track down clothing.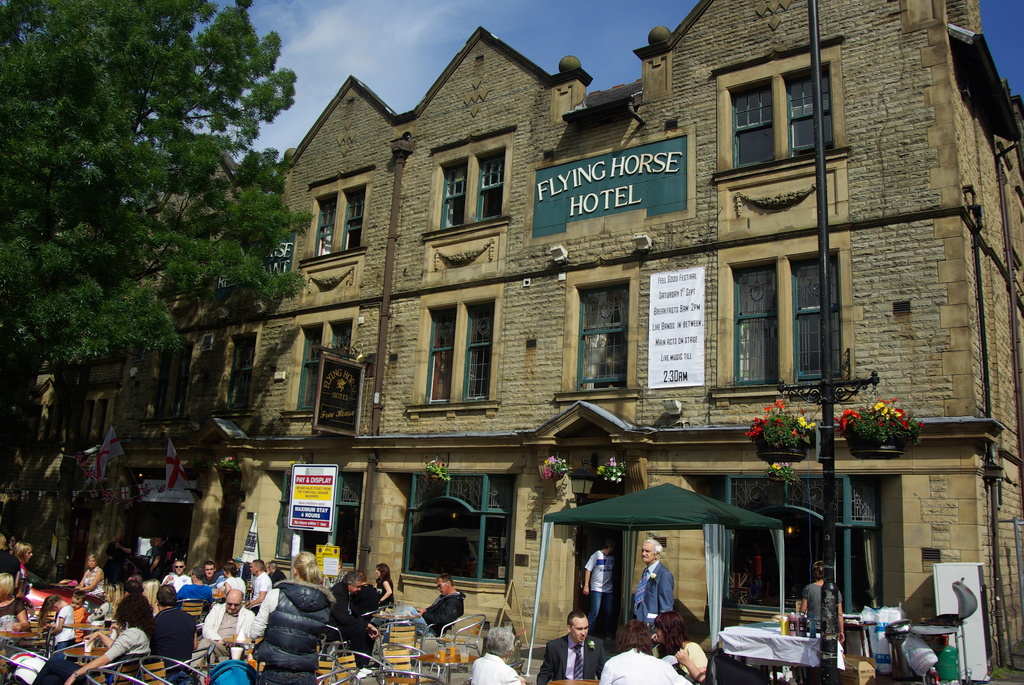
Tracked to {"x1": 372, "y1": 579, "x2": 389, "y2": 647}.
